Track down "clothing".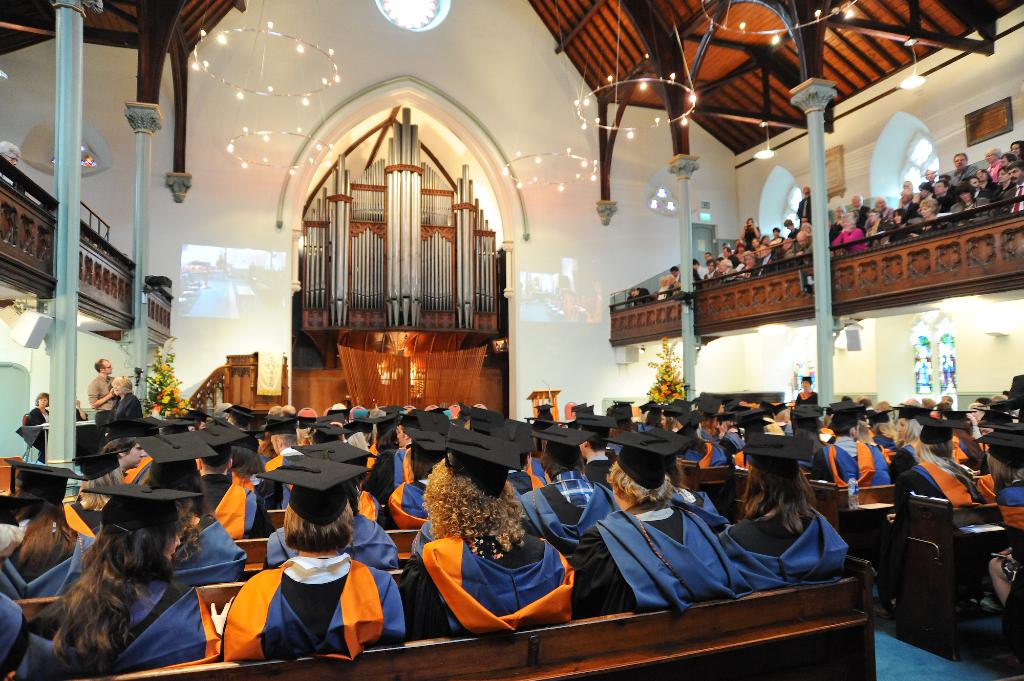
Tracked to <bbox>508, 471, 547, 496</bbox>.
